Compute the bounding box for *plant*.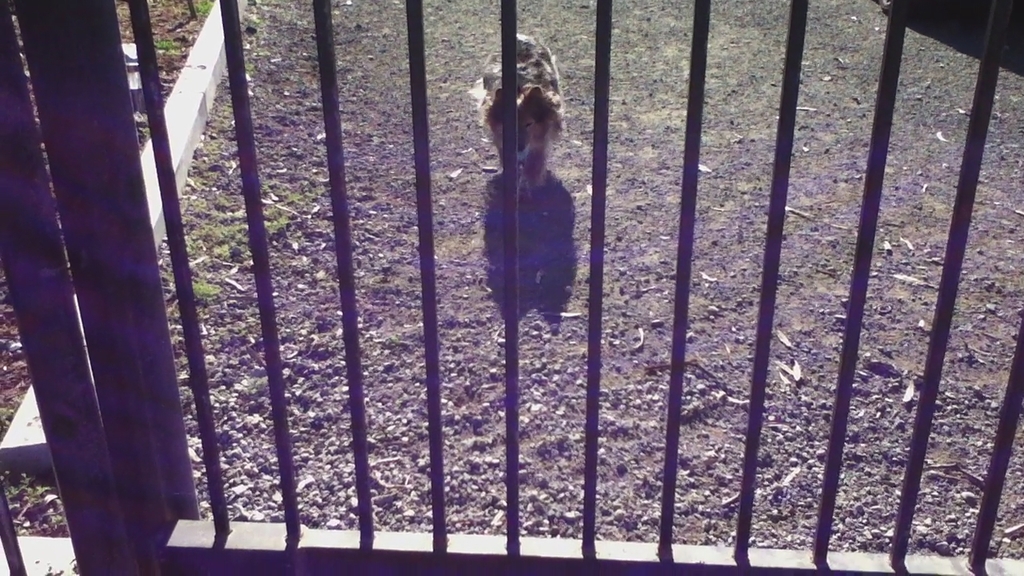
x1=182 y1=0 x2=218 y2=23.
